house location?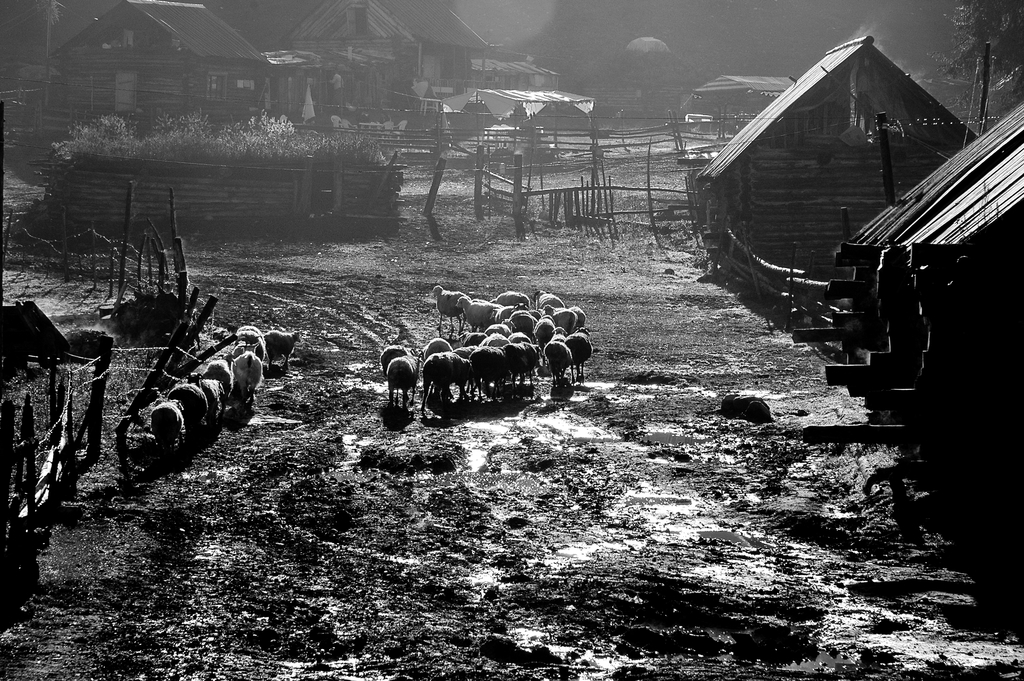
x1=290, y1=1, x2=514, y2=111
